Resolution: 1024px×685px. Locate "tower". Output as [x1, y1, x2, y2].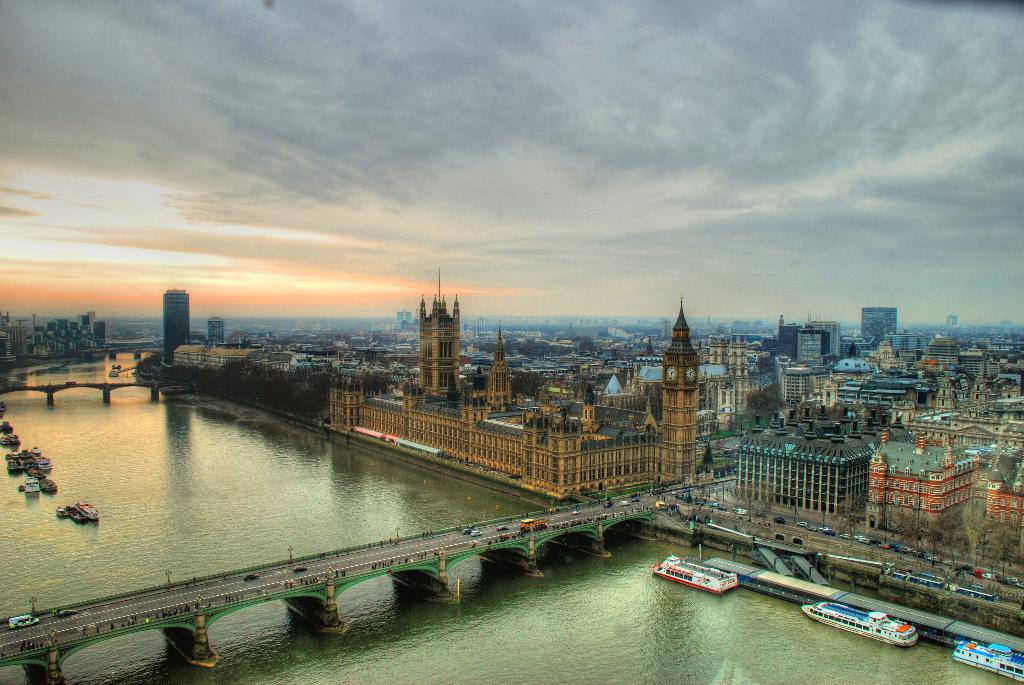
[211, 318, 221, 343].
